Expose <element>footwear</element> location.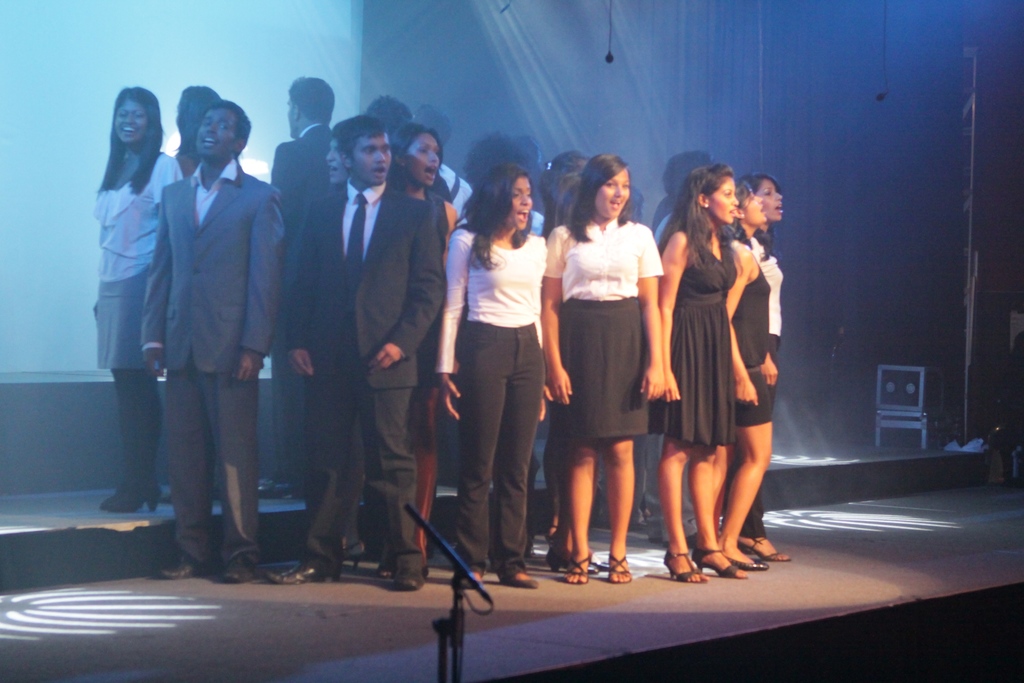
Exposed at x1=691, y1=546, x2=748, y2=581.
